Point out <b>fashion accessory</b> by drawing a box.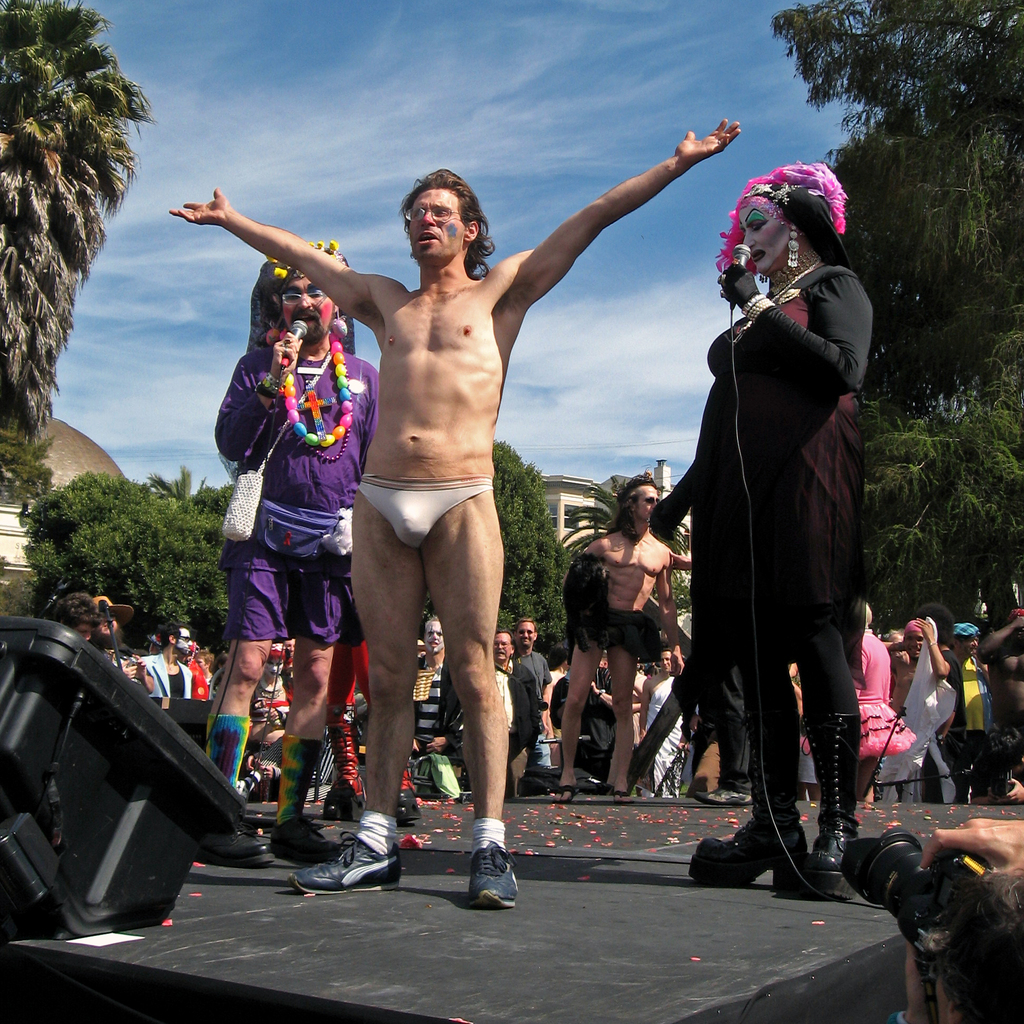
{"x1": 692, "y1": 787, "x2": 755, "y2": 804}.
